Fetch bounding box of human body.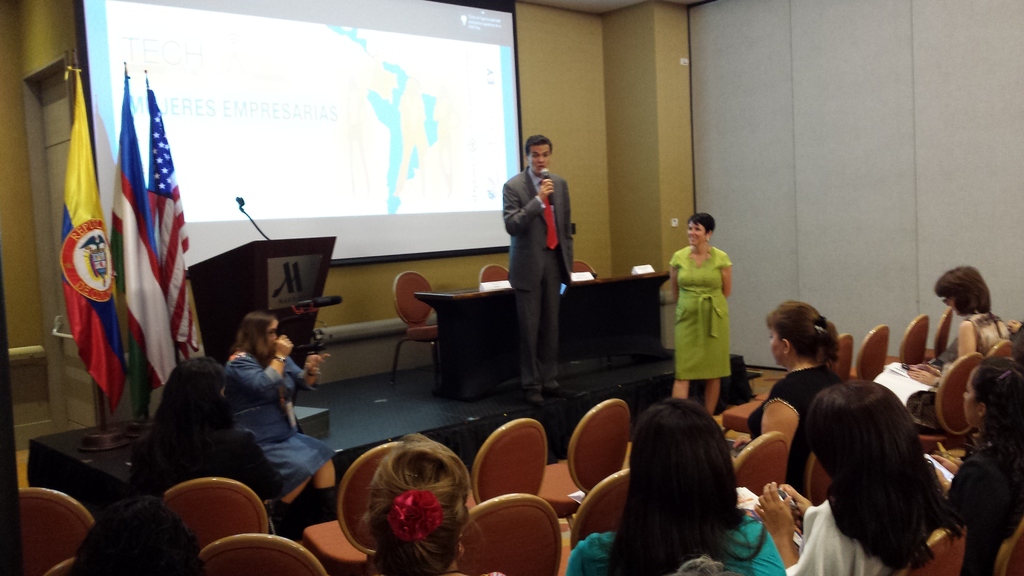
Bbox: (745,372,955,575).
